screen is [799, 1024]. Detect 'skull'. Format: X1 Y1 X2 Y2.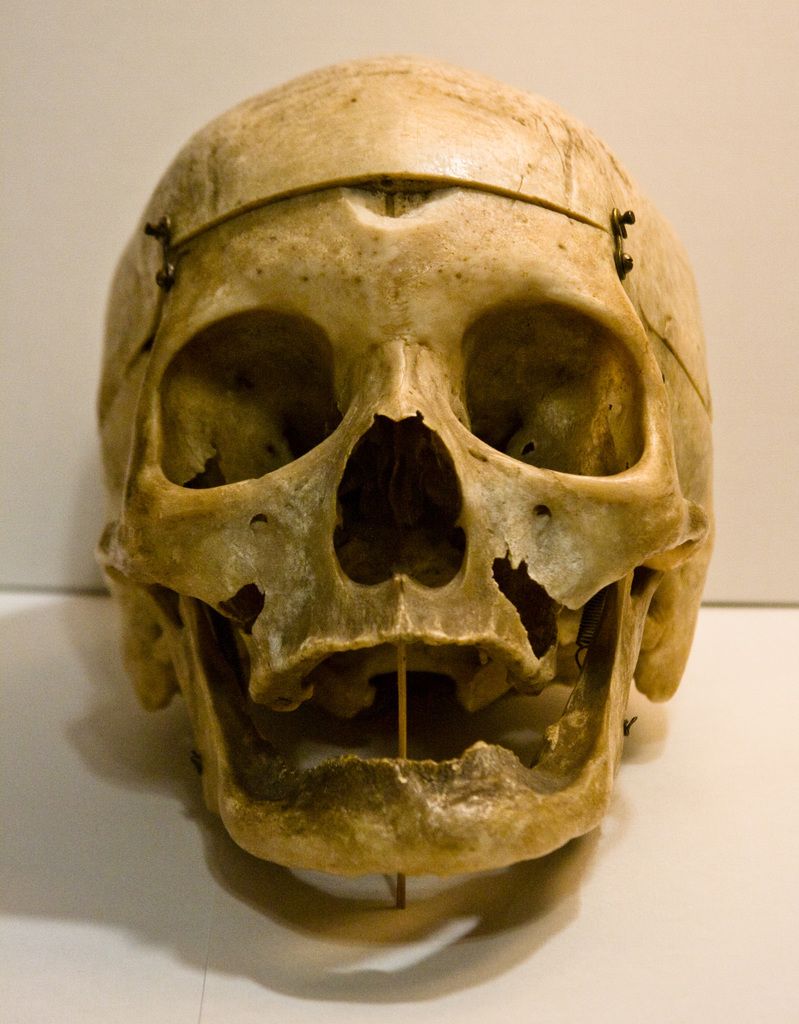
95 58 716 876.
